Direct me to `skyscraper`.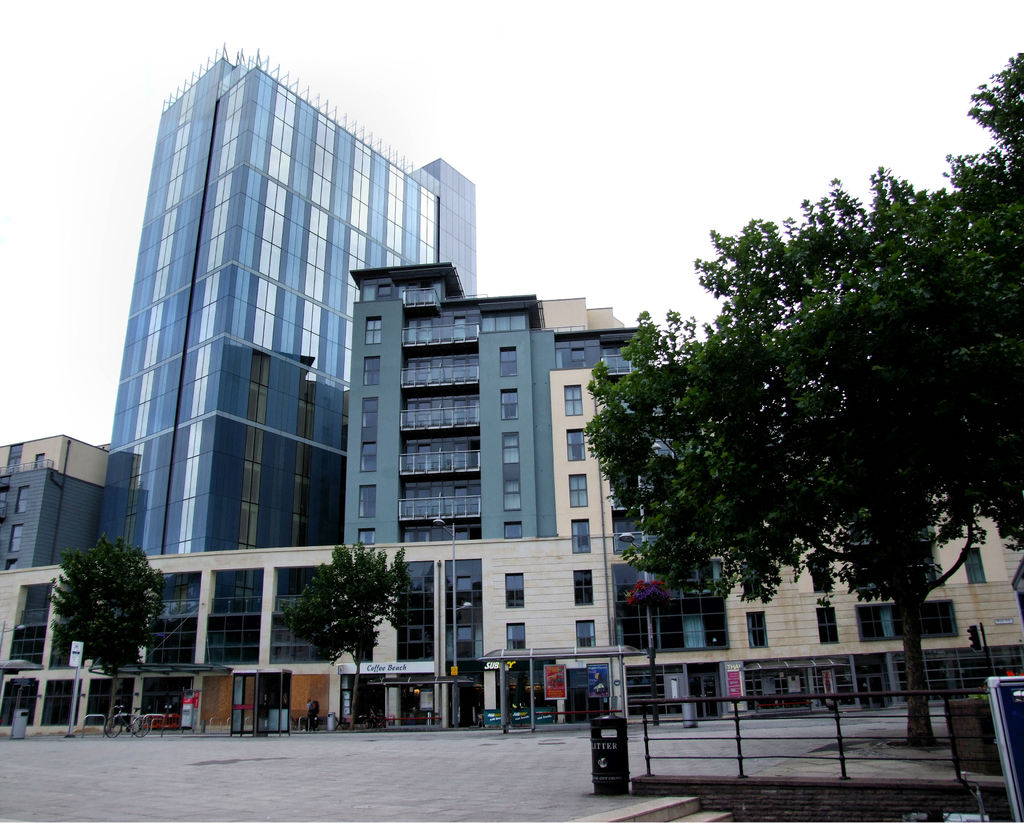
Direction: 68:56:485:661.
